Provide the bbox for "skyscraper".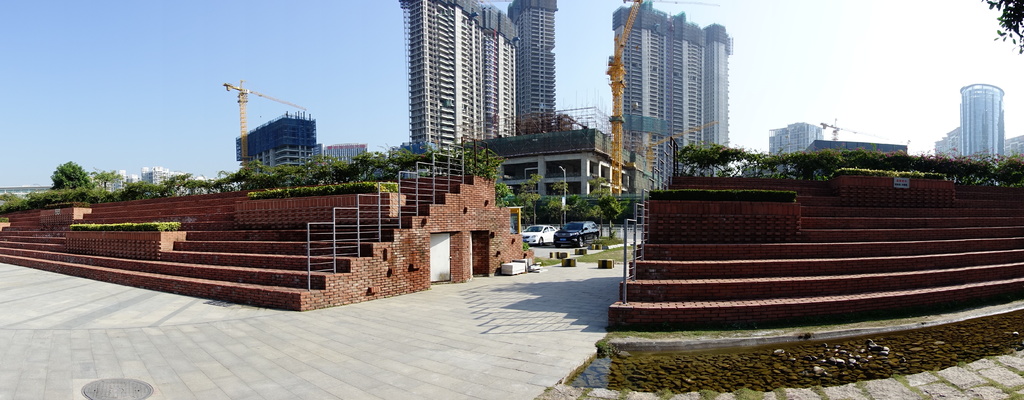
(x1=610, y1=0, x2=736, y2=191).
